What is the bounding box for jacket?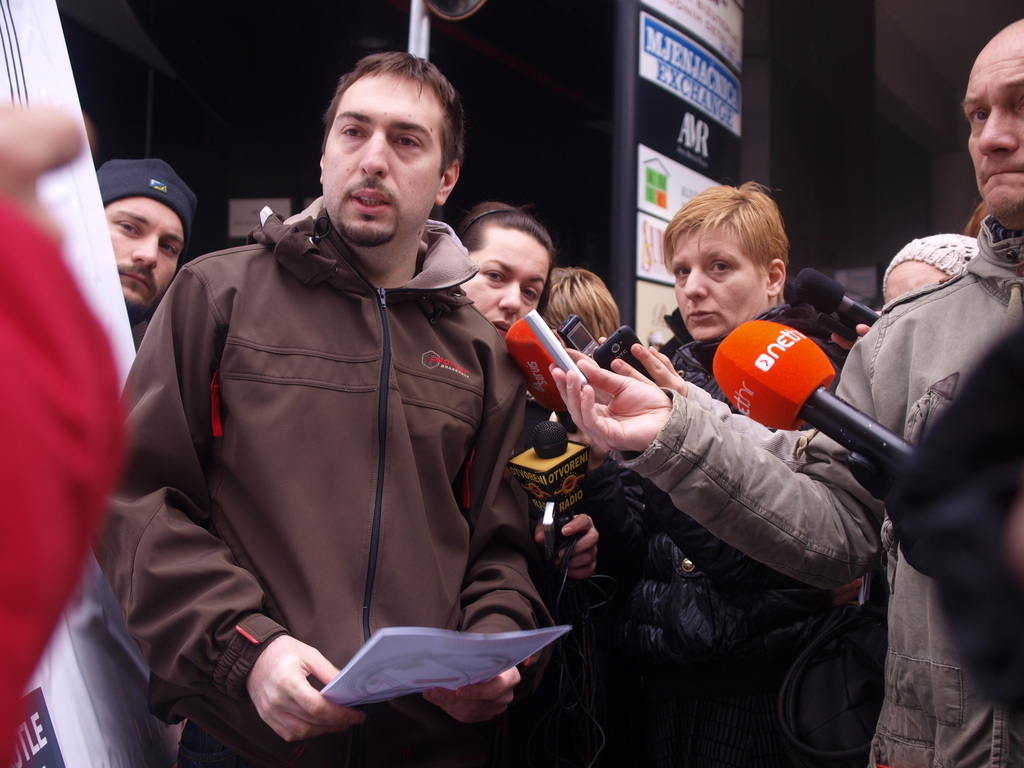
Rect(612, 211, 1023, 767).
